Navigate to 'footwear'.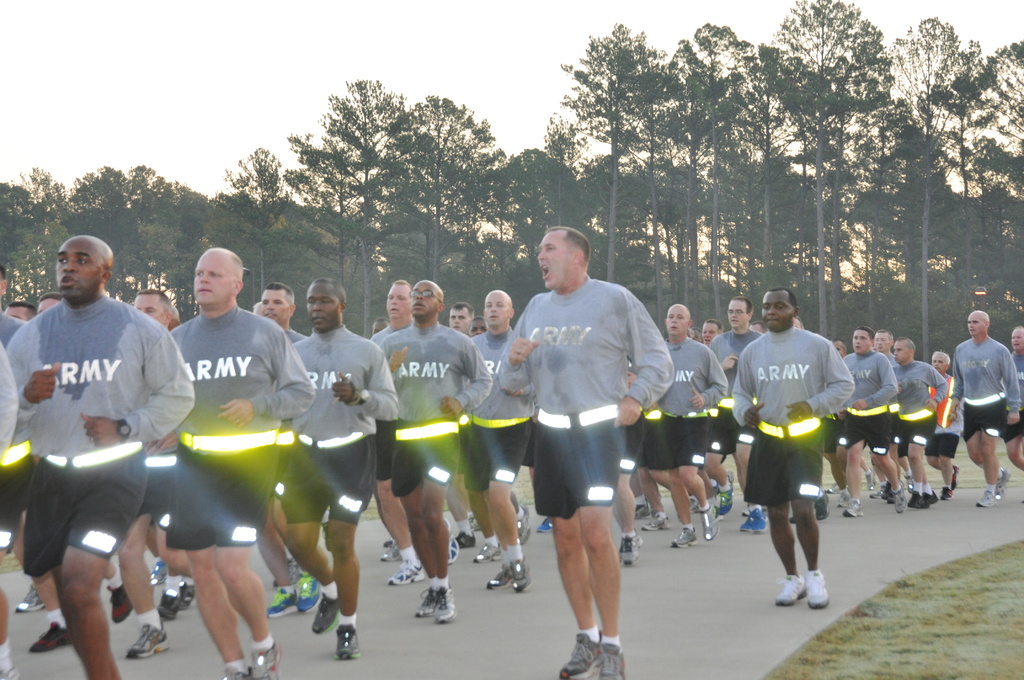
Navigation target: <bbox>124, 620, 171, 663</bbox>.
